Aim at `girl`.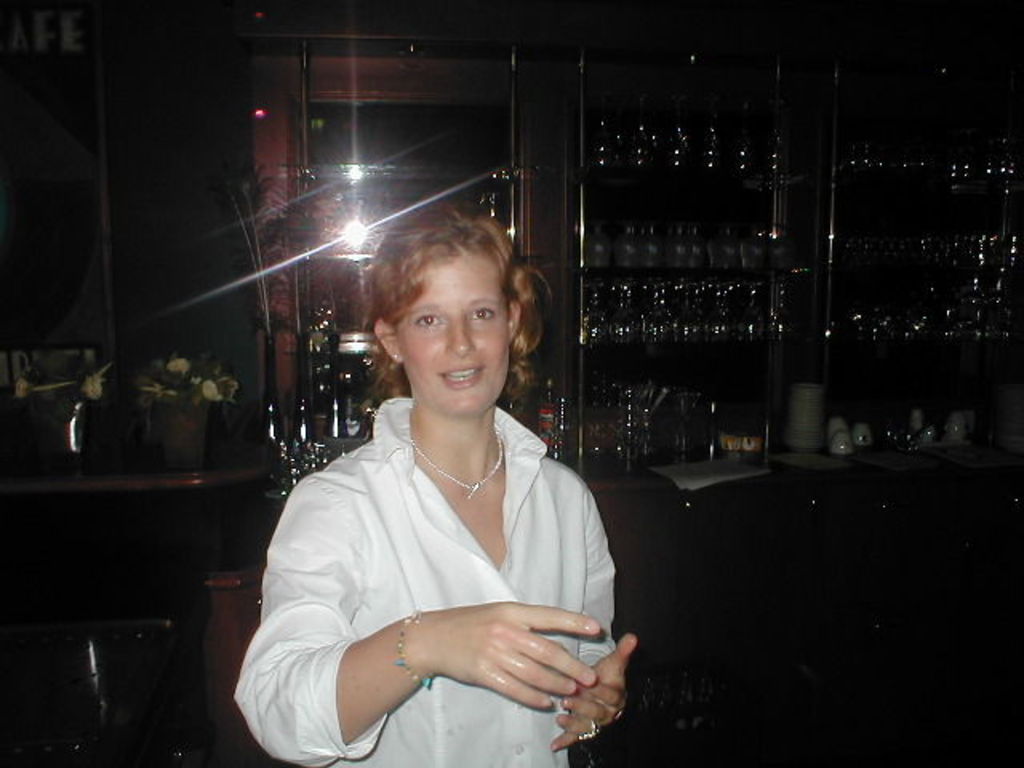
Aimed at x1=234 y1=202 x2=637 y2=766.
